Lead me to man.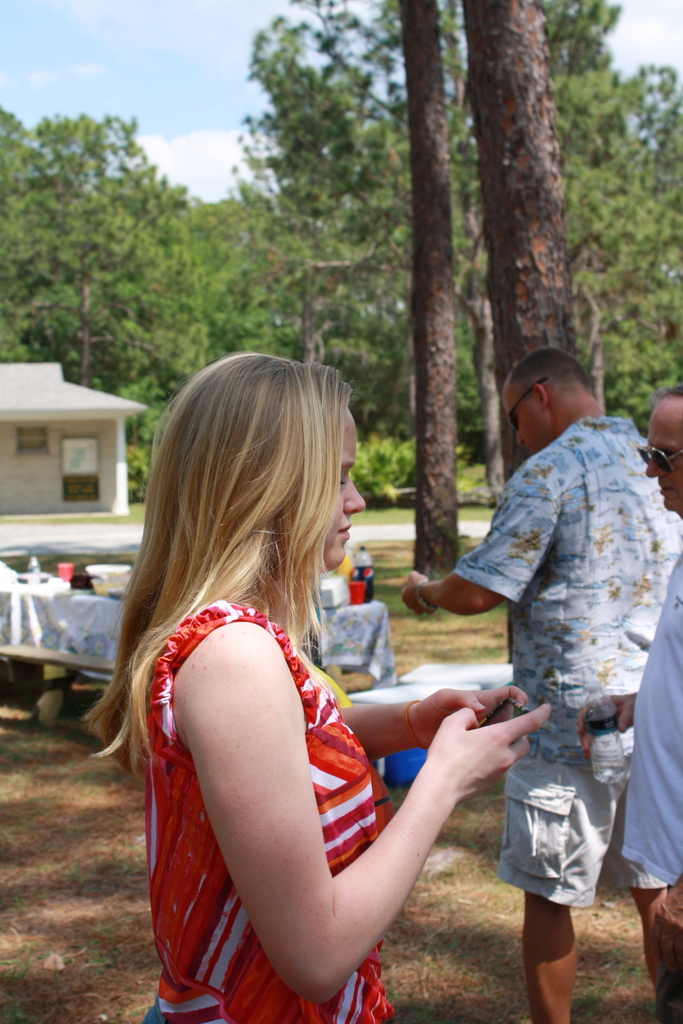
Lead to left=577, top=385, right=682, bottom=1023.
